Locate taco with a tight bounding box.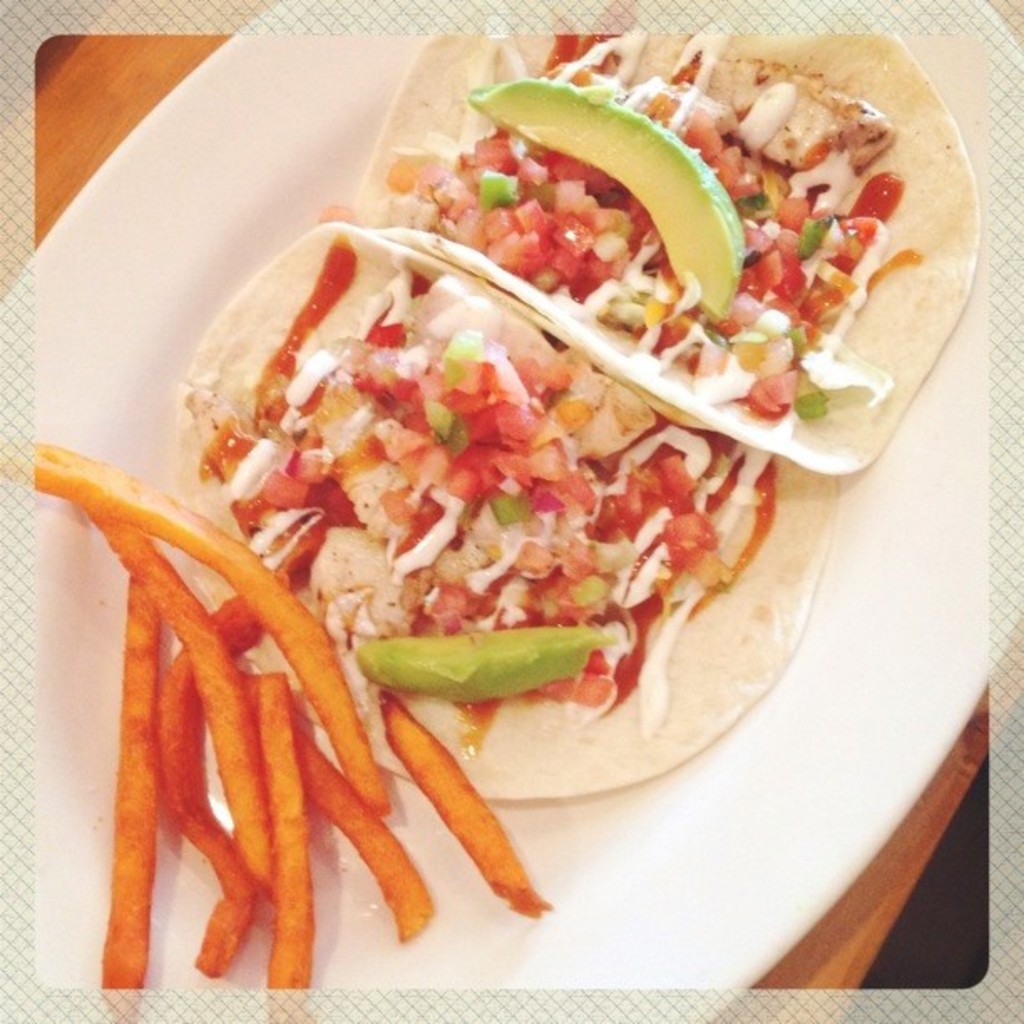
x1=166 y1=201 x2=830 y2=790.
